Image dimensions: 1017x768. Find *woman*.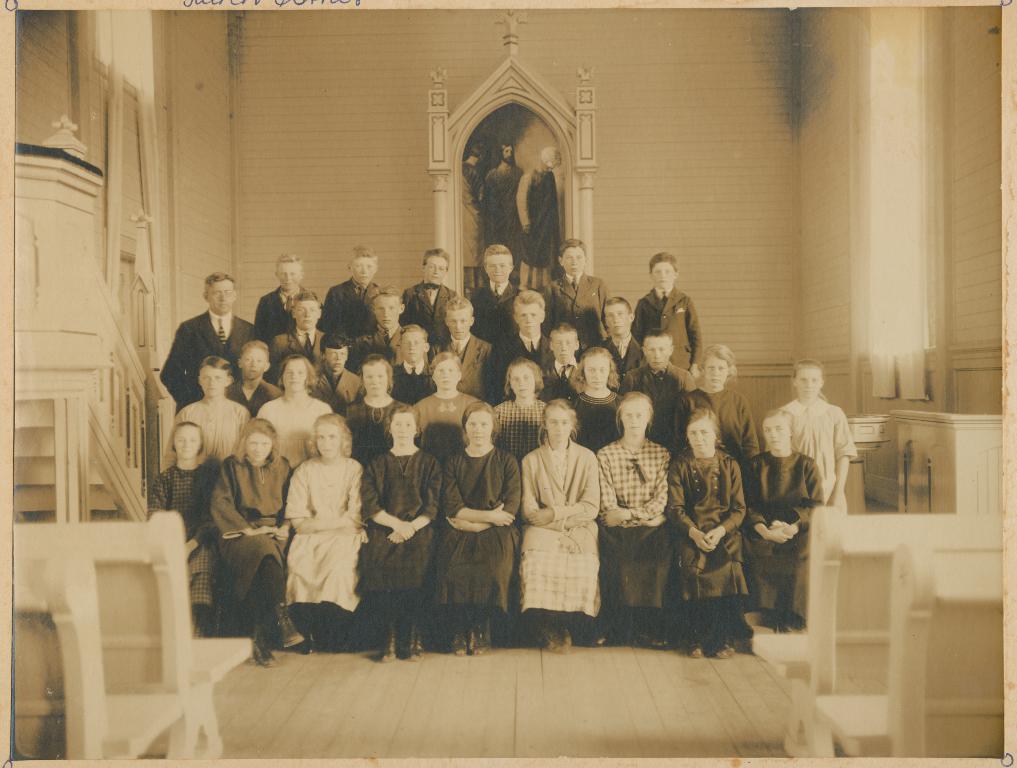
670 405 752 652.
